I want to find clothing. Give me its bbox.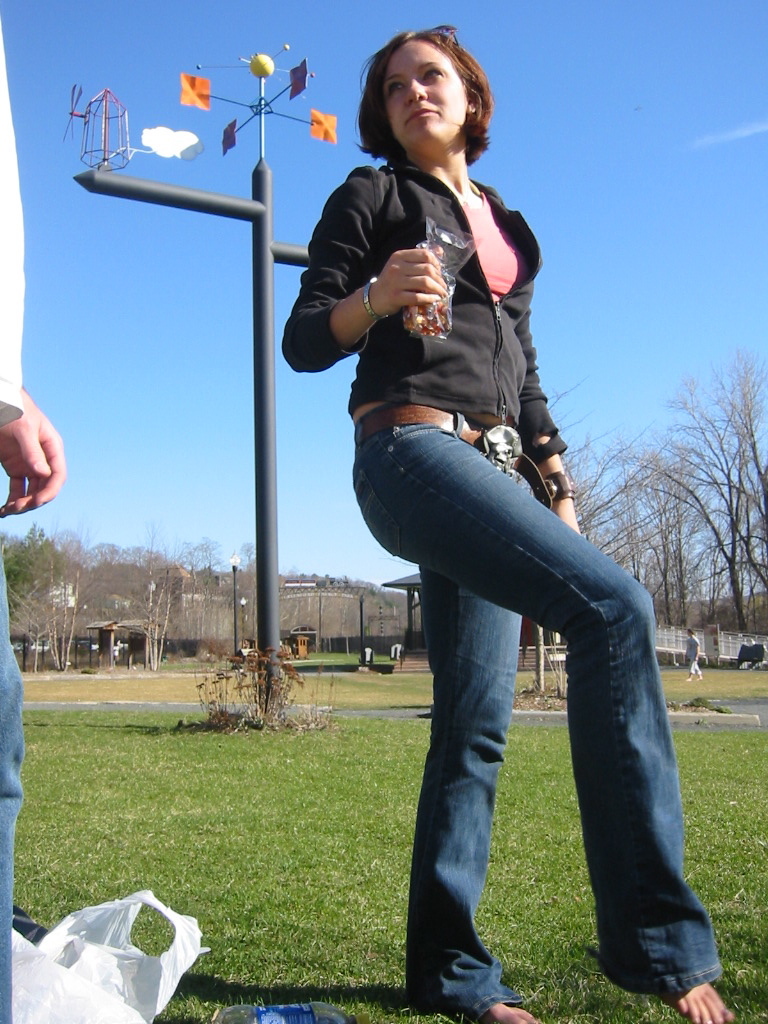
select_region(346, 405, 720, 1022).
